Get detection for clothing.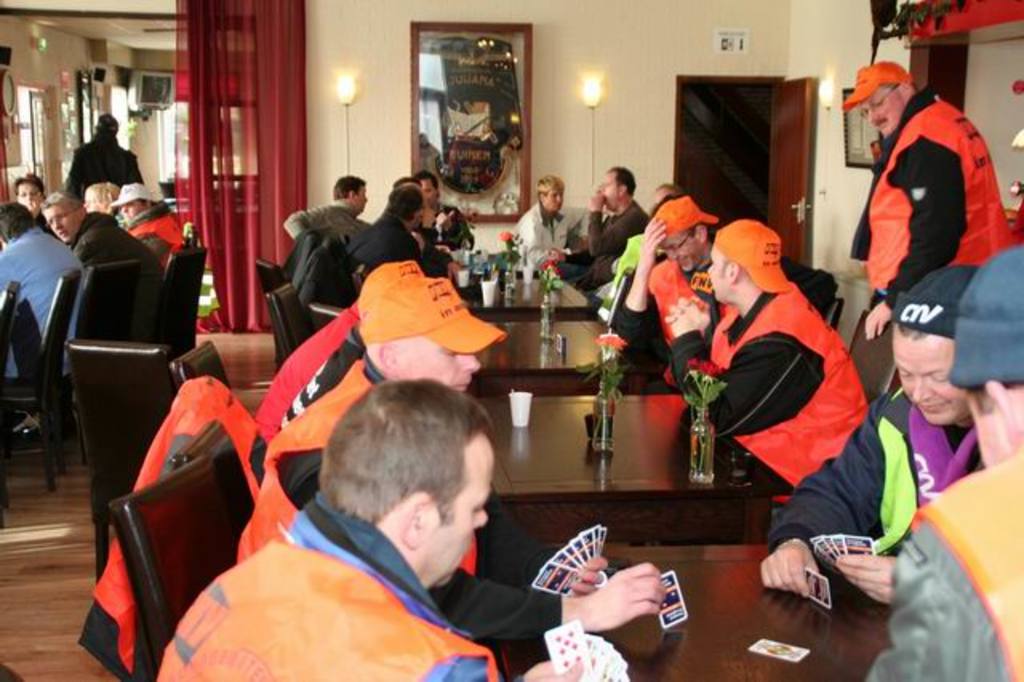
Detection: region(685, 221, 896, 560).
